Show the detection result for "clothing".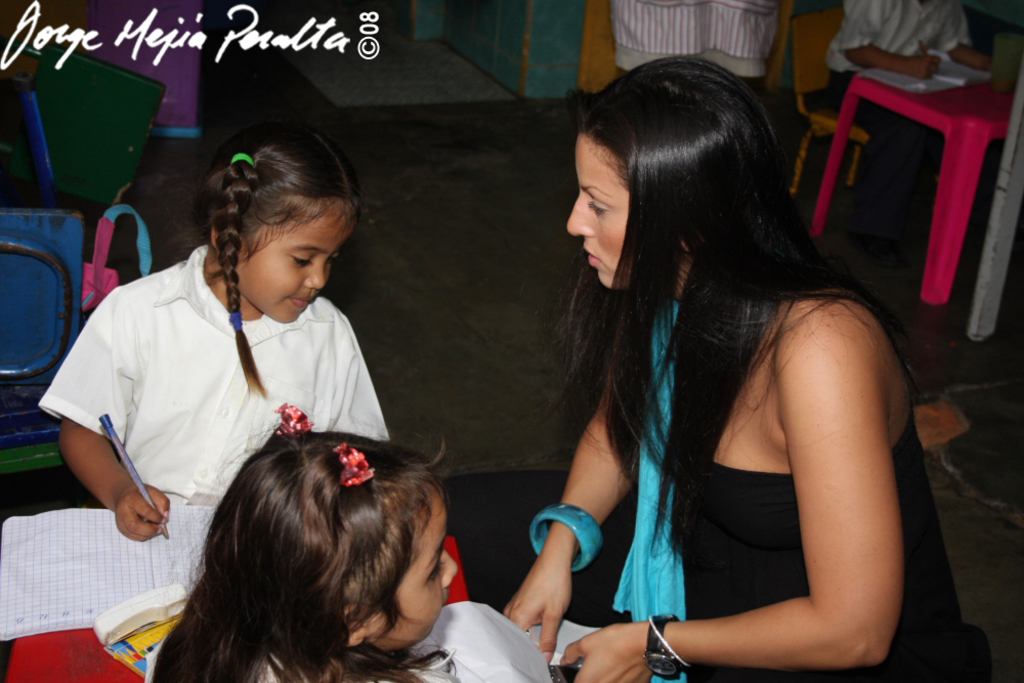
[40, 249, 393, 500].
